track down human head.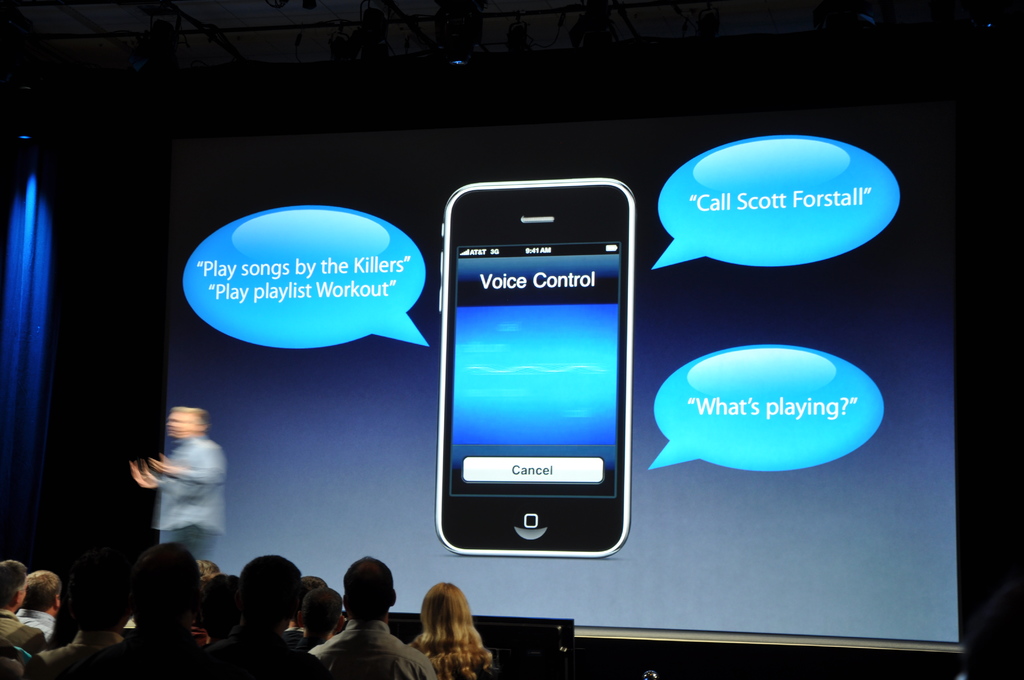
Tracked to box(300, 584, 343, 644).
